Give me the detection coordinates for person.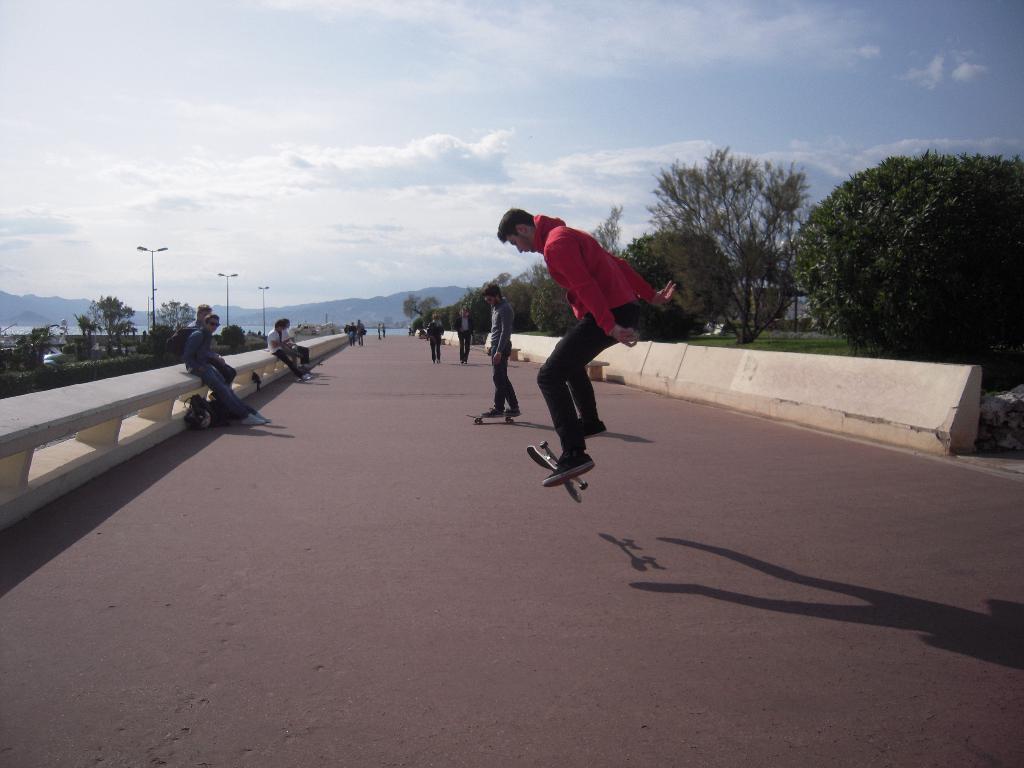
{"left": 280, "top": 318, "right": 311, "bottom": 371}.
